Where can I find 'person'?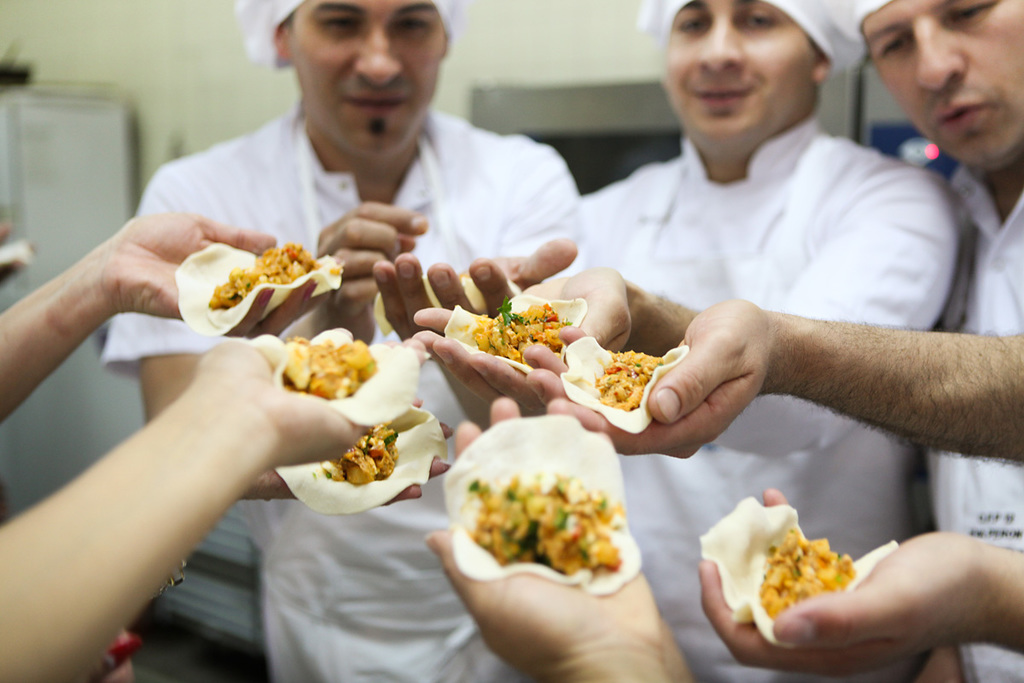
You can find it at crop(813, 0, 1023, 682).
